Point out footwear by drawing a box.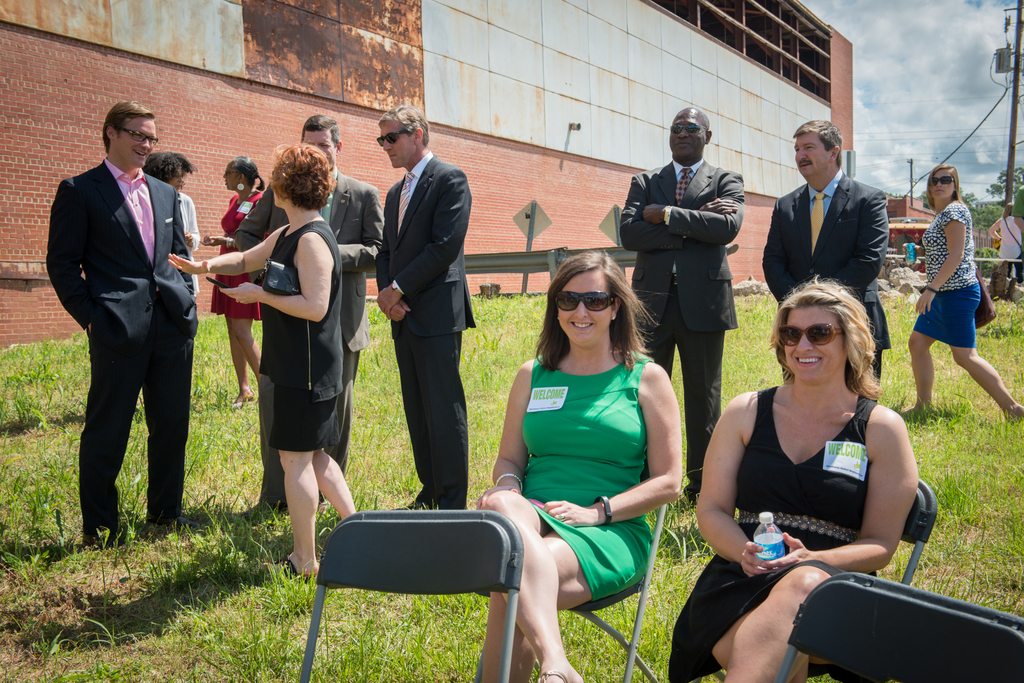
box=[381, 499, 422, 515].
